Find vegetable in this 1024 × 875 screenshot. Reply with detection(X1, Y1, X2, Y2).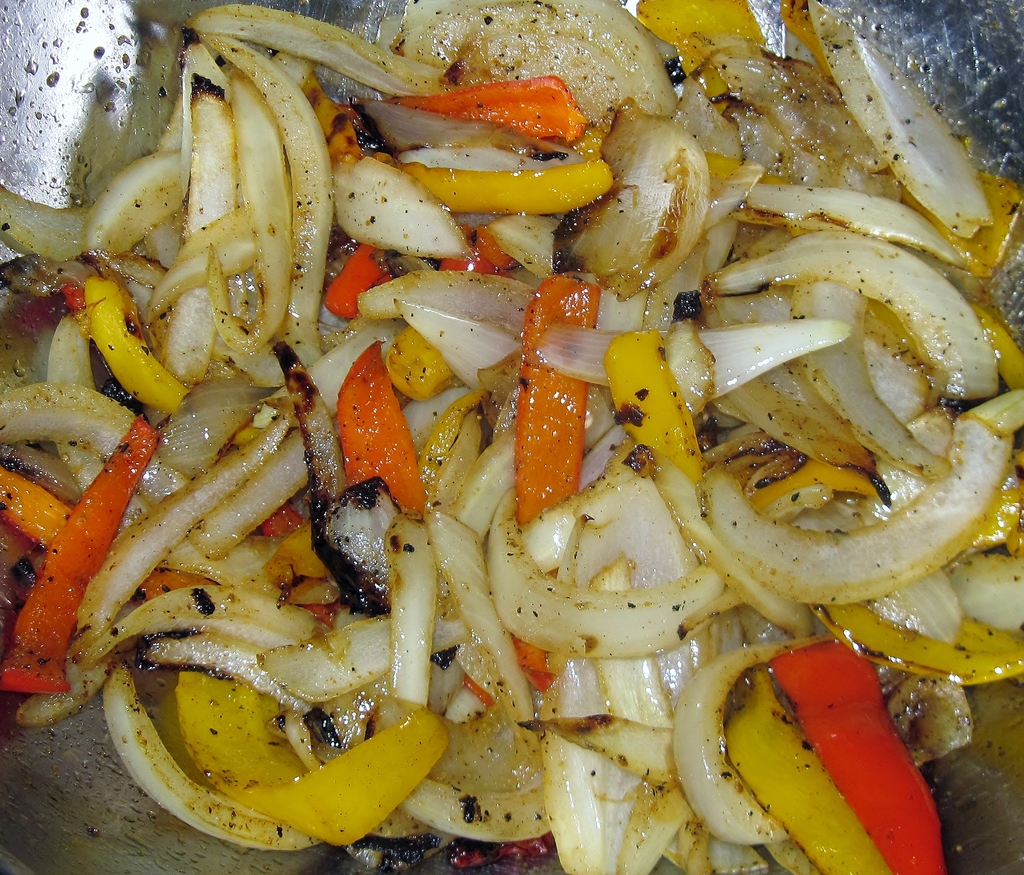
detection(773, 641, 952, 874).
